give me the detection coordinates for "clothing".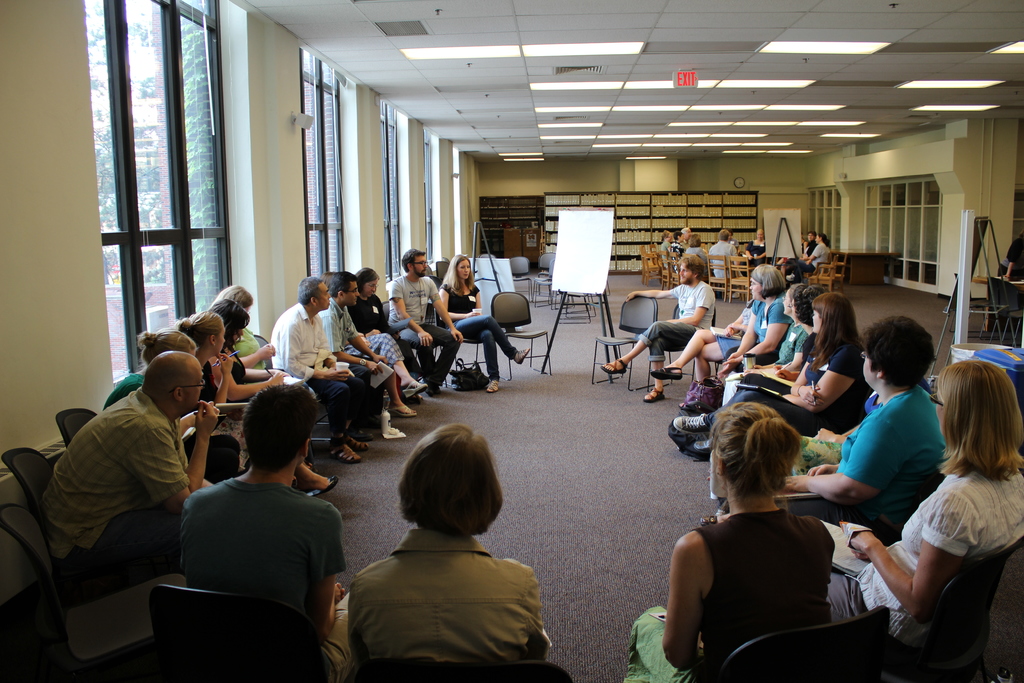
685:240:747:269.
